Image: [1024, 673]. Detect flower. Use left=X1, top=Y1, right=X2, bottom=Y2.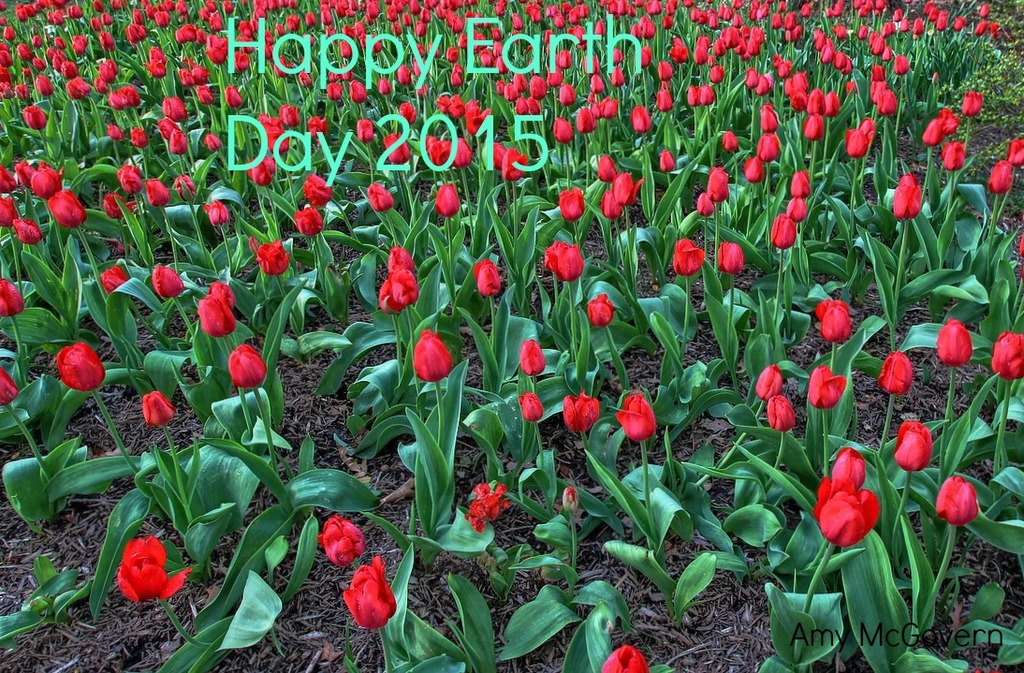
left=28, top=163, right=62, bottom=198.
